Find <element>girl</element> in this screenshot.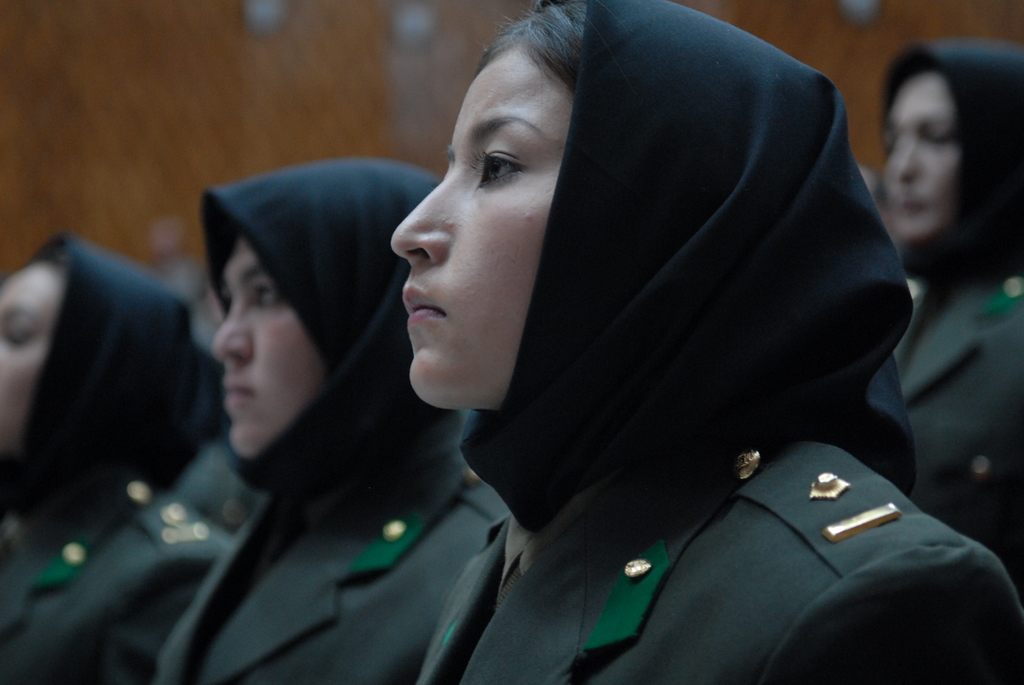
The bounding box for <element>girl</element> is 387:0:1023:684.
